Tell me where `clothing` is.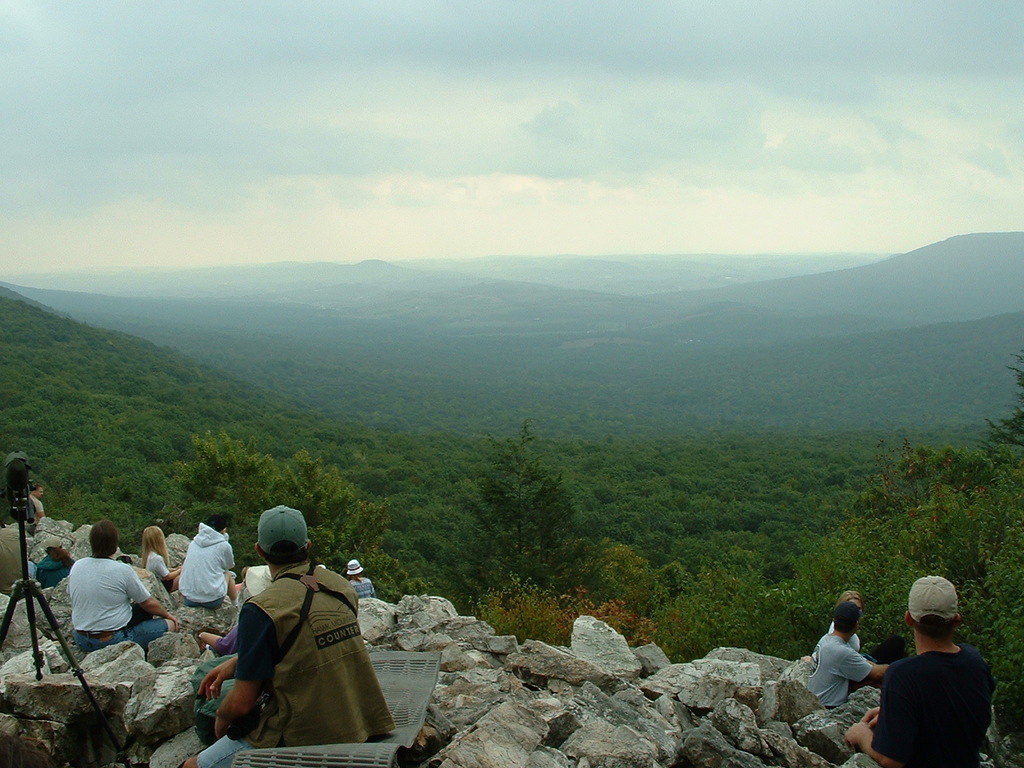
`clothing` is at <region>144, 543, 190, 593</region>.
